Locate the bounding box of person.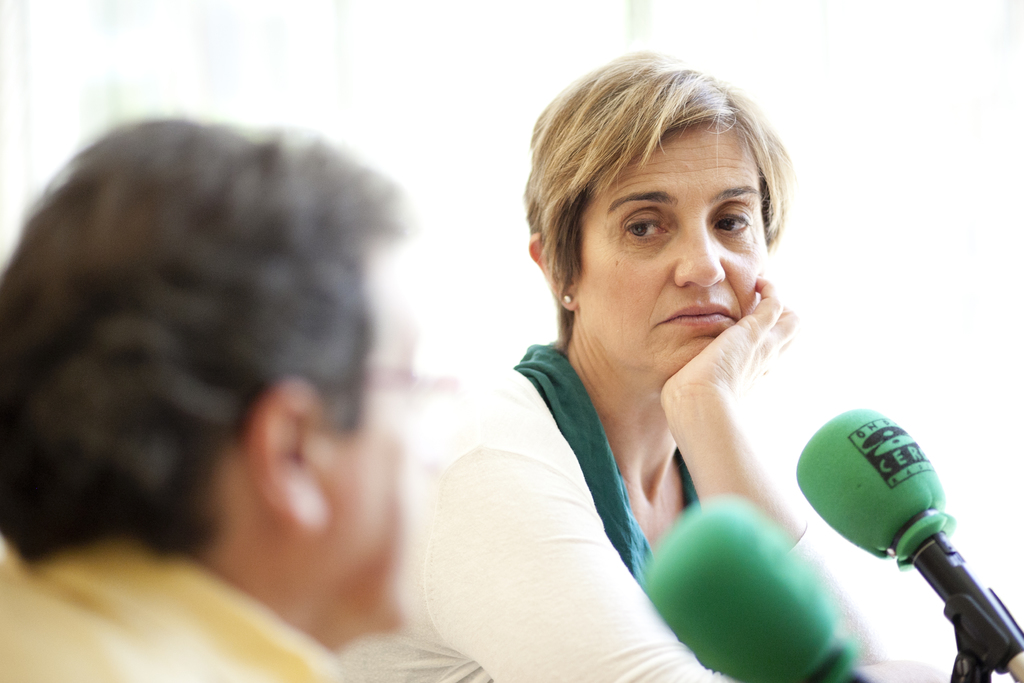
Bounding box: x1=4 y1=111 x2=484 y2=682.
